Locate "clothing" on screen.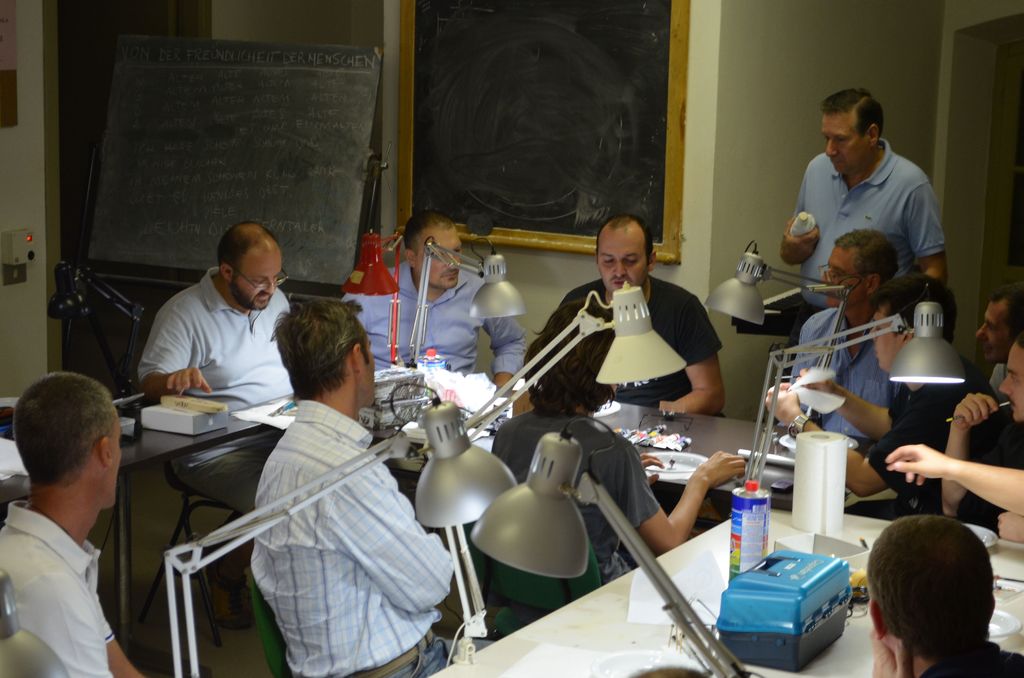
On screen at bbox(919, 645, 1023, 677).
